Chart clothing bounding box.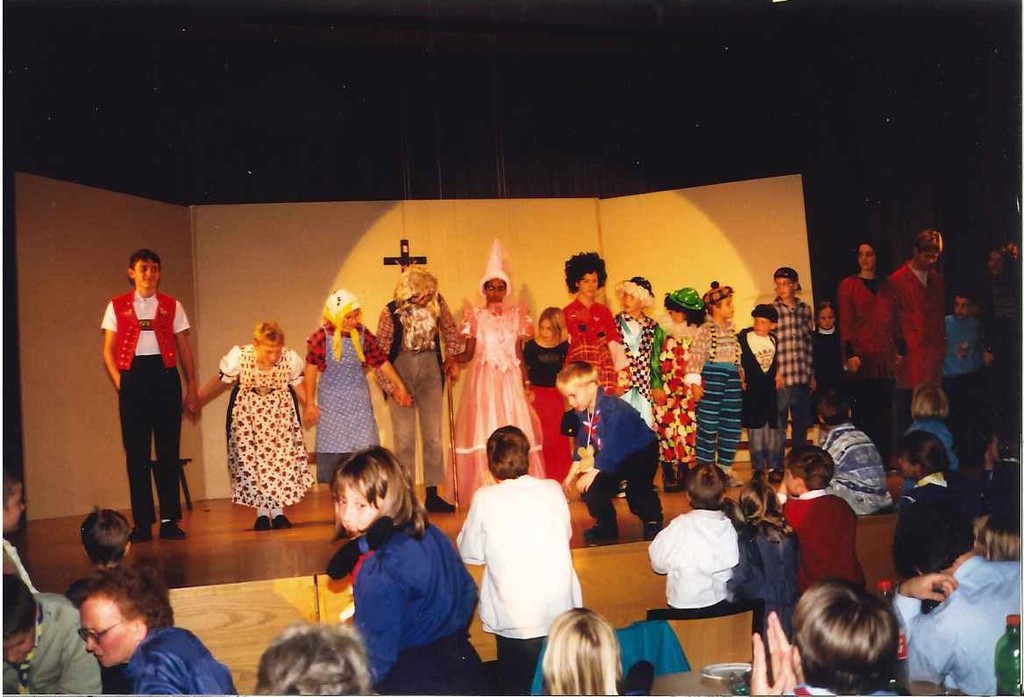
Charted: x1=777, y1=481, x2=872, y2=591.
